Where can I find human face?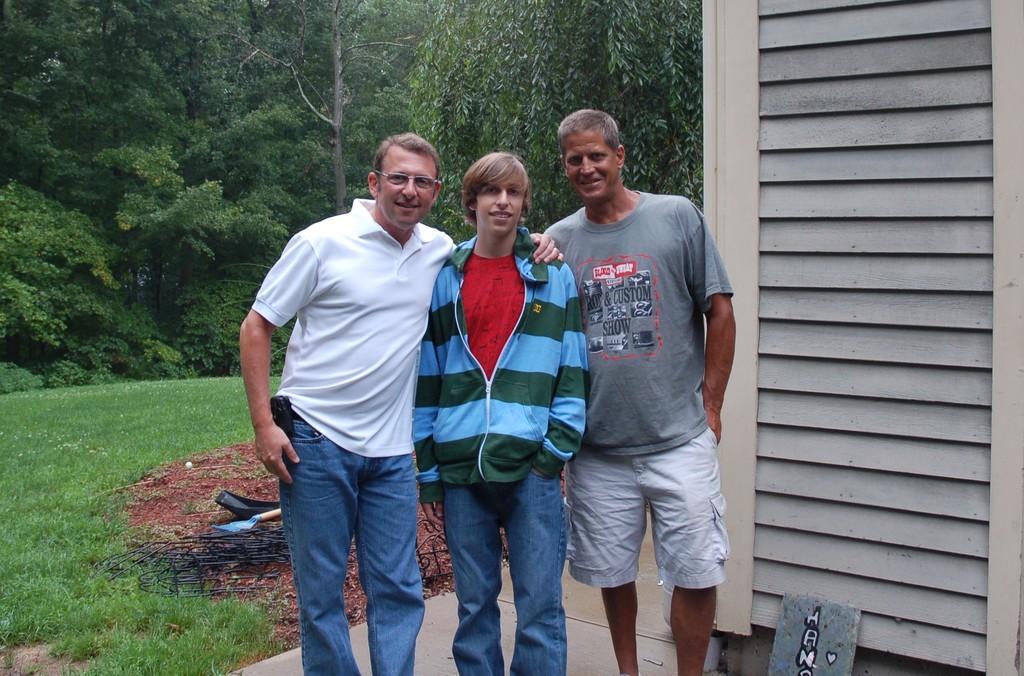
You can find it at 477,173,520,238.
